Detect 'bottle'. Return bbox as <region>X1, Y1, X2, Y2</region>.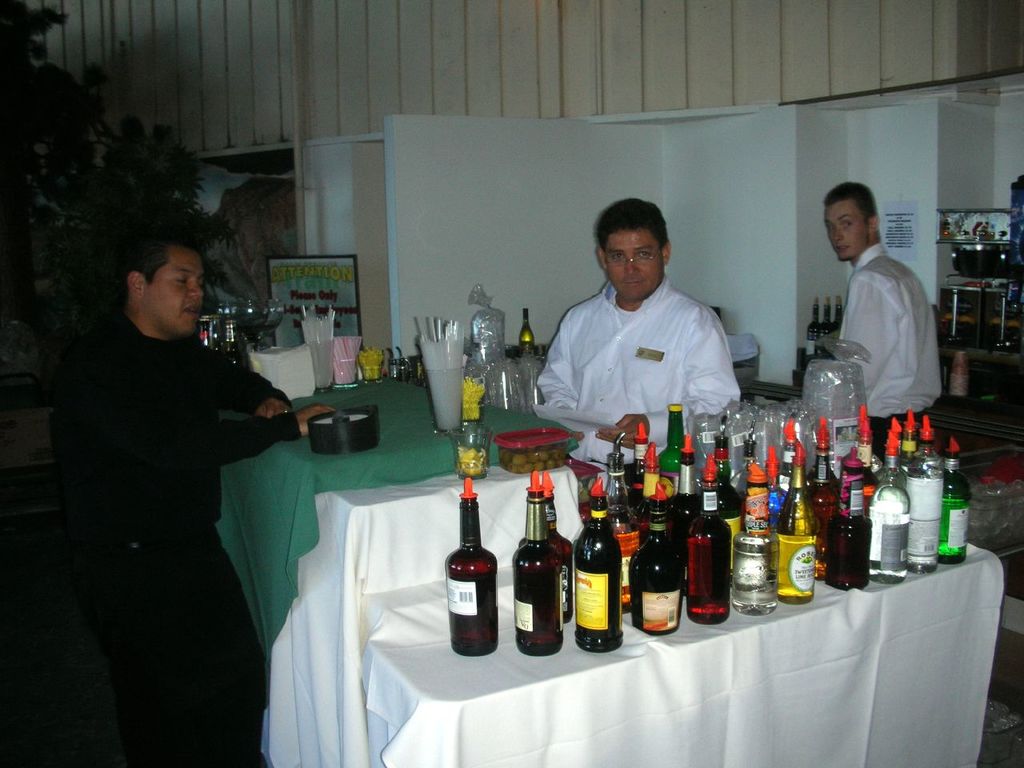
<region>450, 478, 504, 654</region>.
